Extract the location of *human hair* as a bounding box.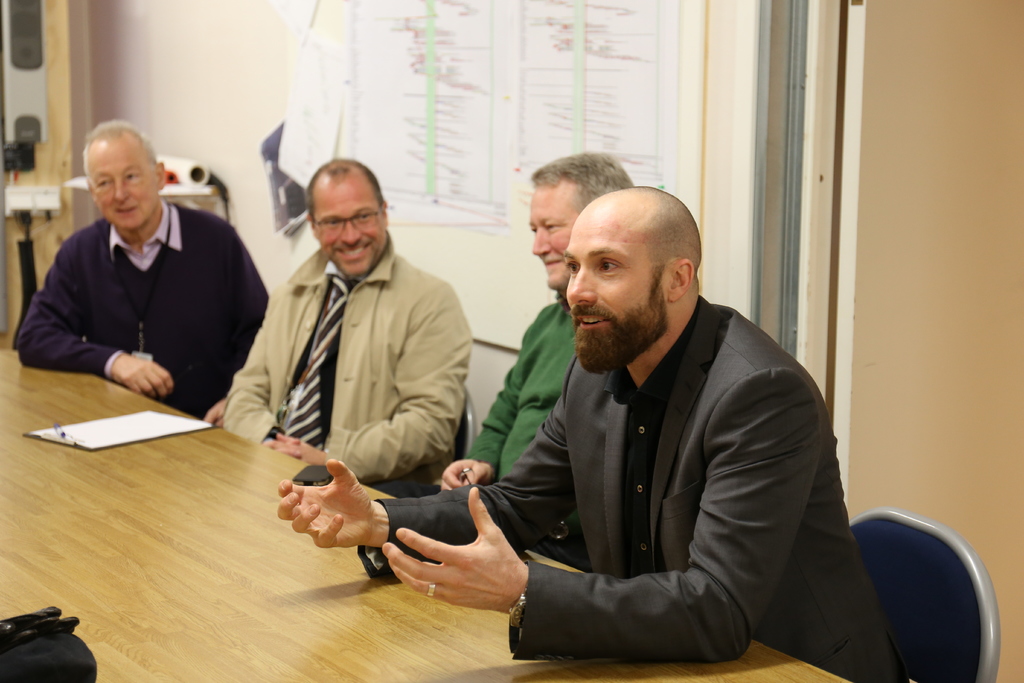
(x1=635, y1=182, x2=703, y2=290).
